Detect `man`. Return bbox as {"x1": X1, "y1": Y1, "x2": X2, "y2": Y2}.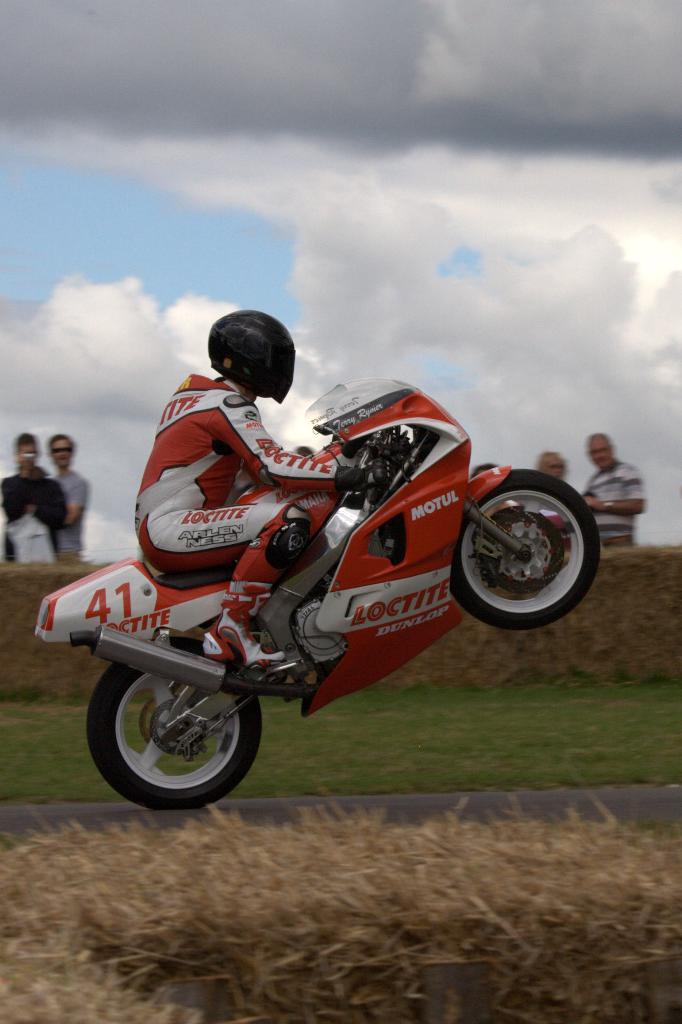
{"x1": 45, "y1": 436, "x2": 89, "y2": 554}.
